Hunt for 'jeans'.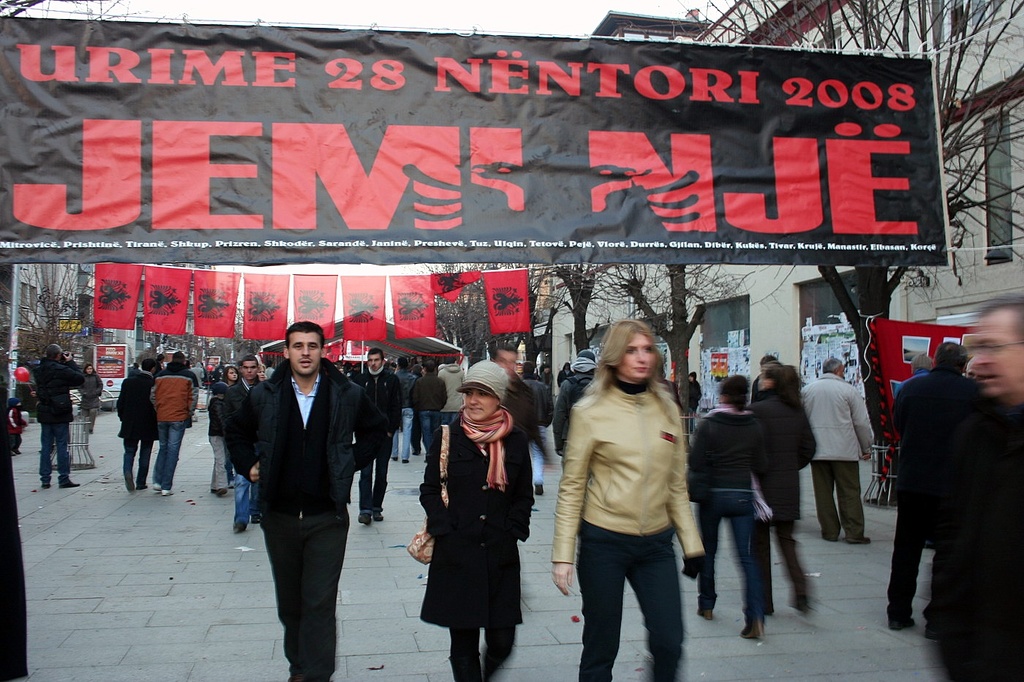
Hunted down at 575/531/700/672.
